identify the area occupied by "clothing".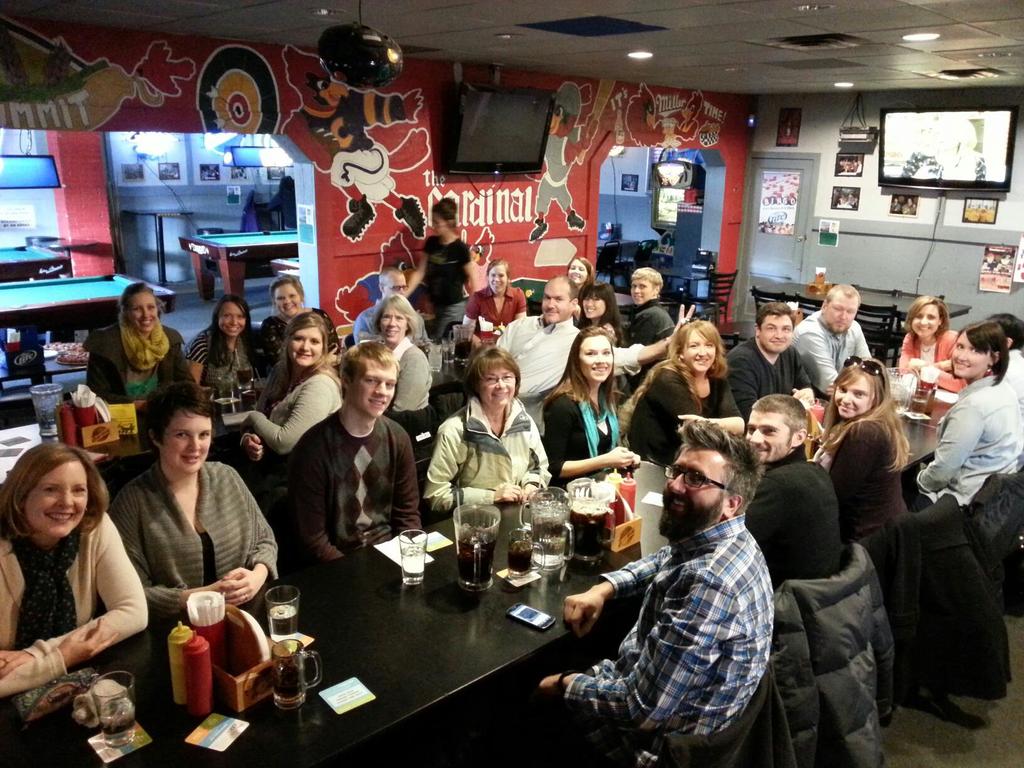
Area: region(542, 397, 623, 484).
